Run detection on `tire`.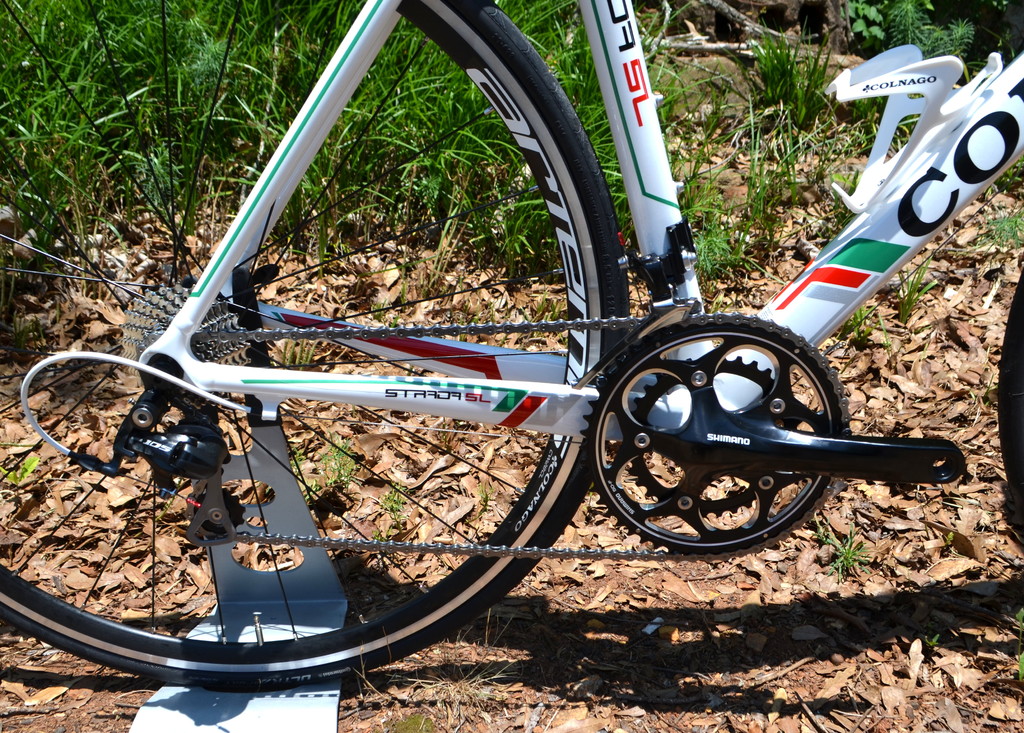
Result: Rect(1003, 267, 1023, 548).
